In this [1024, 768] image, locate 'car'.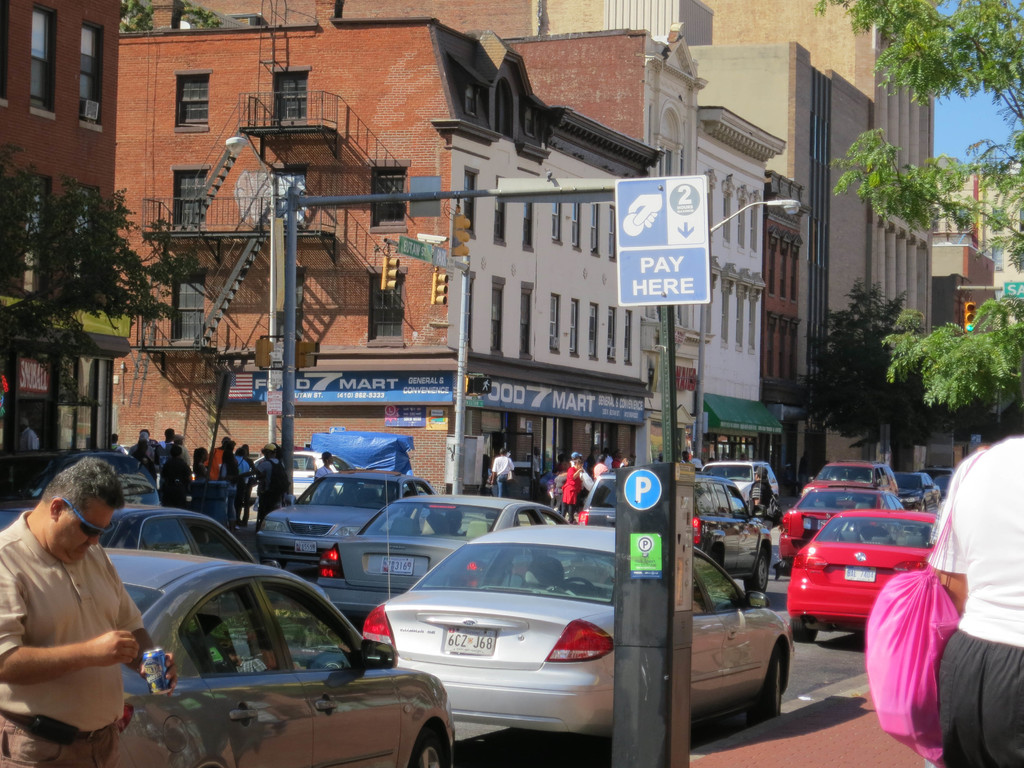
Bounding box: <bbox>575, 466, 777, 591</bbox>.
